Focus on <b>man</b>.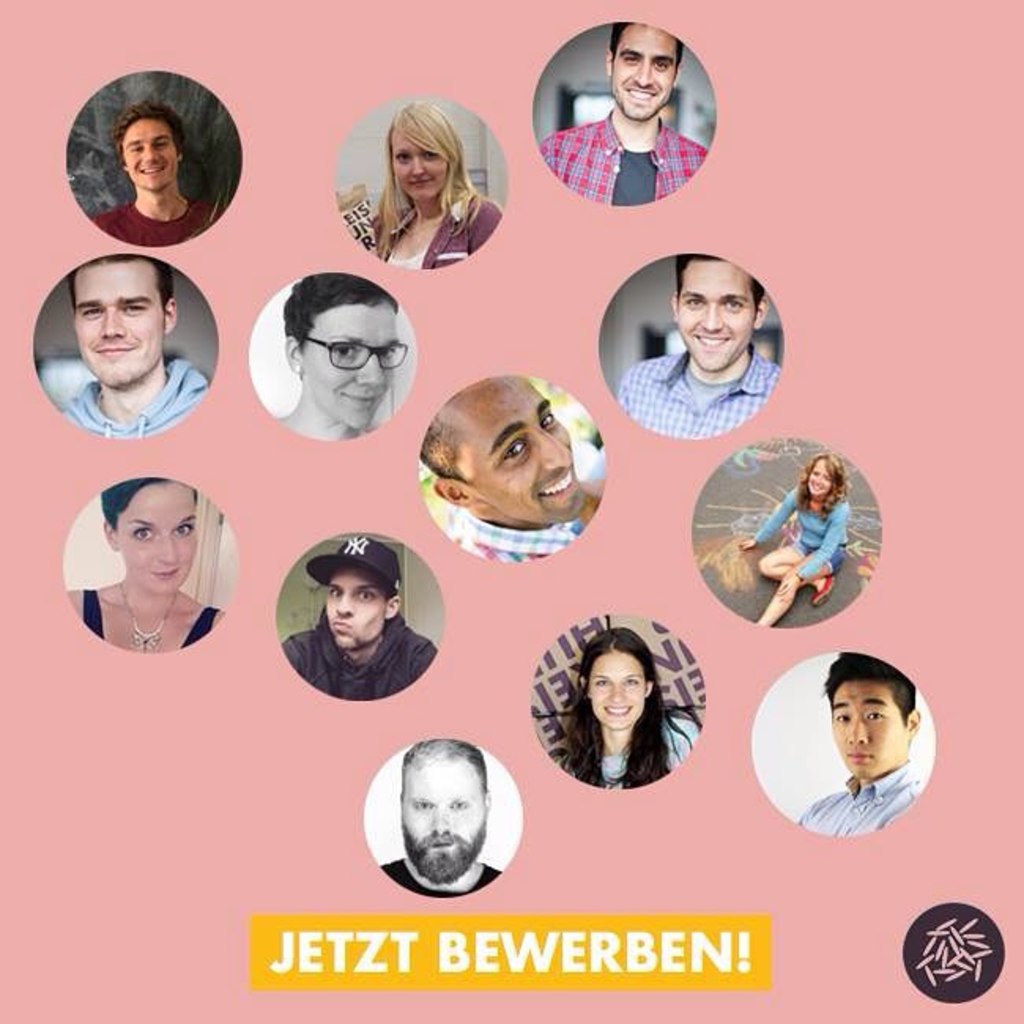
Focused at region(373, 742, 493, 903).
